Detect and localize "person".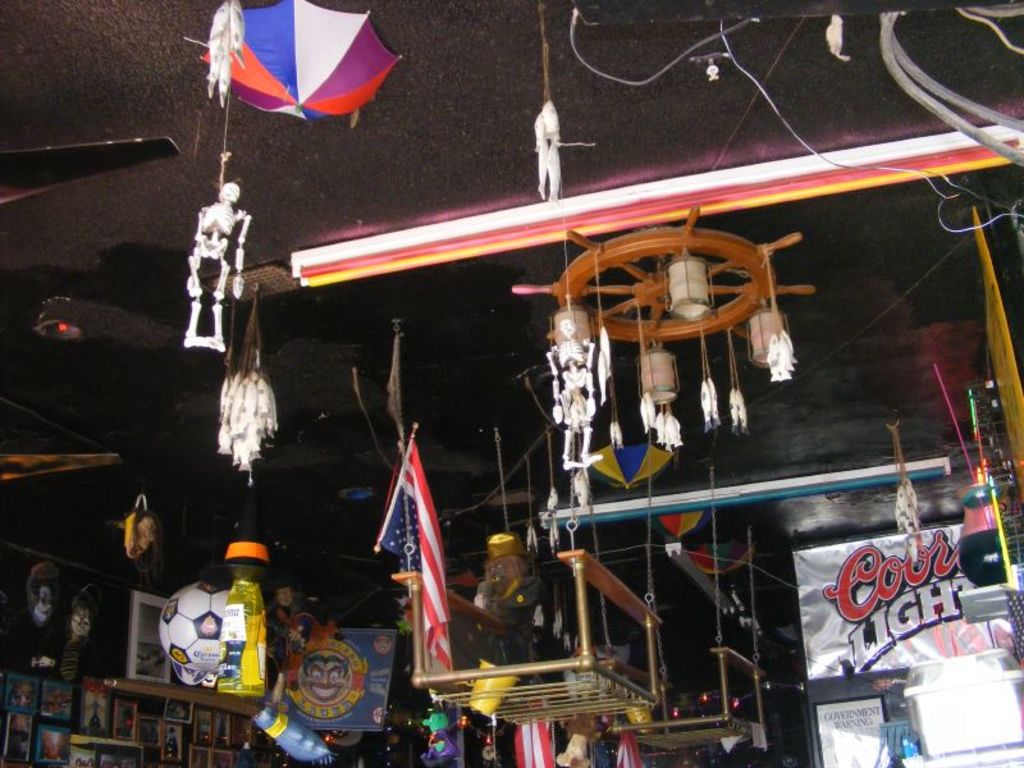
Localized at [261, 582, 315, 646].
